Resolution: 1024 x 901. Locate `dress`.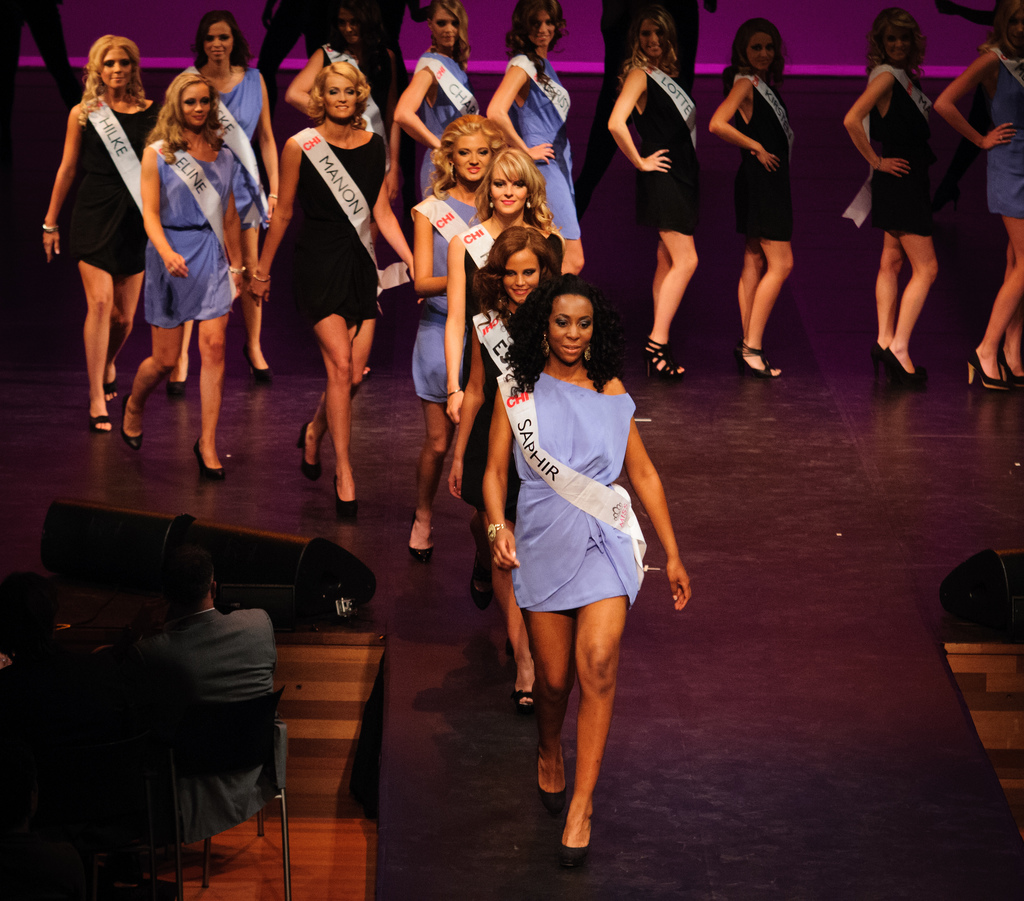
[989,63,1023,219].
